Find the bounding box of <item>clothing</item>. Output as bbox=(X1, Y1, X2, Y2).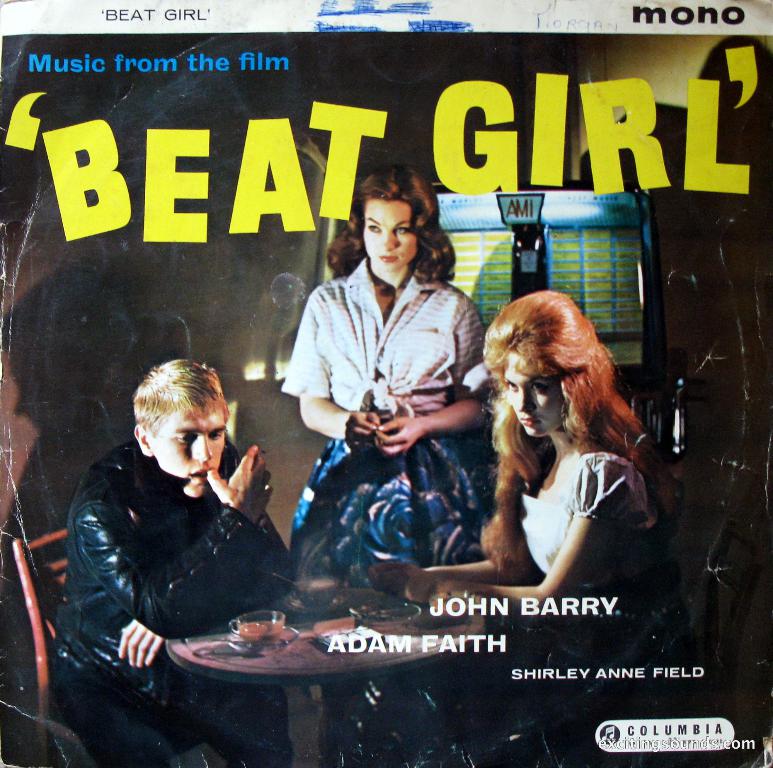
bbox=(303, 245, 523, 618).
